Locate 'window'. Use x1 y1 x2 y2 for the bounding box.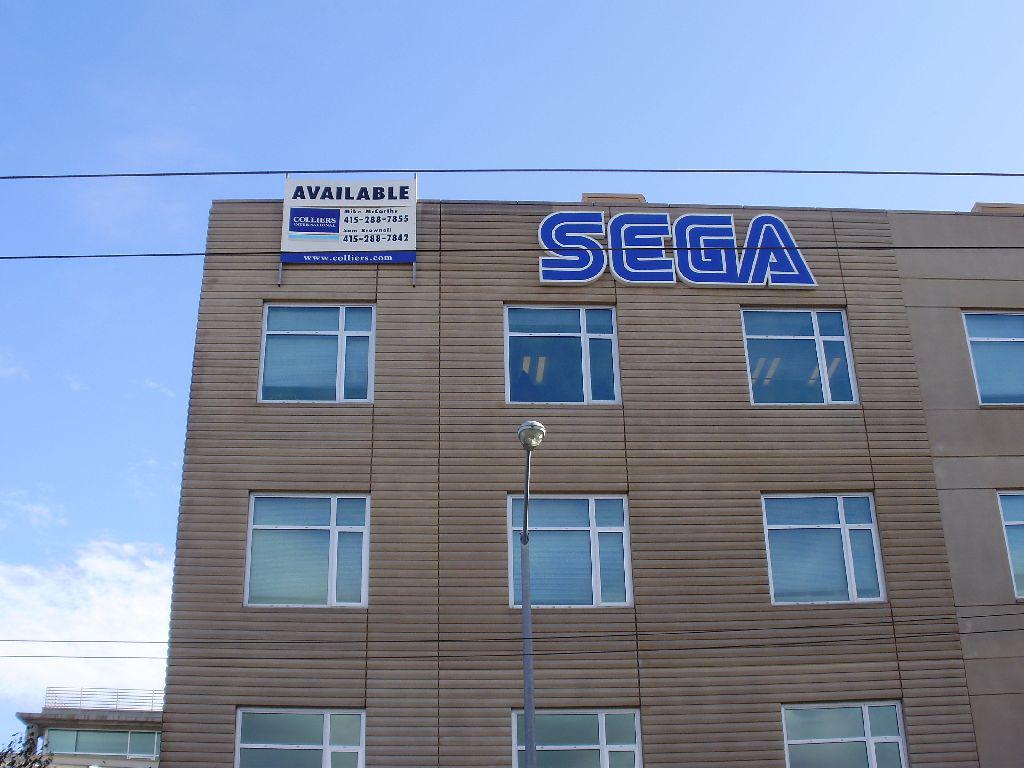
43 730 163 757.
